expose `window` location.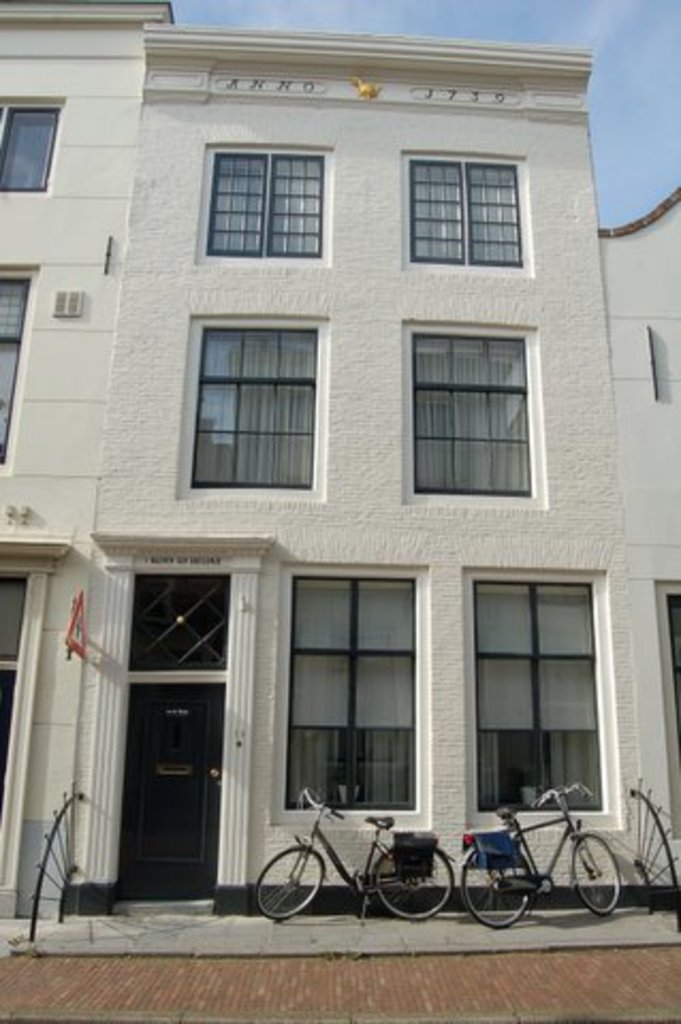
Exposed at rect(0, 100, 62, 190).
